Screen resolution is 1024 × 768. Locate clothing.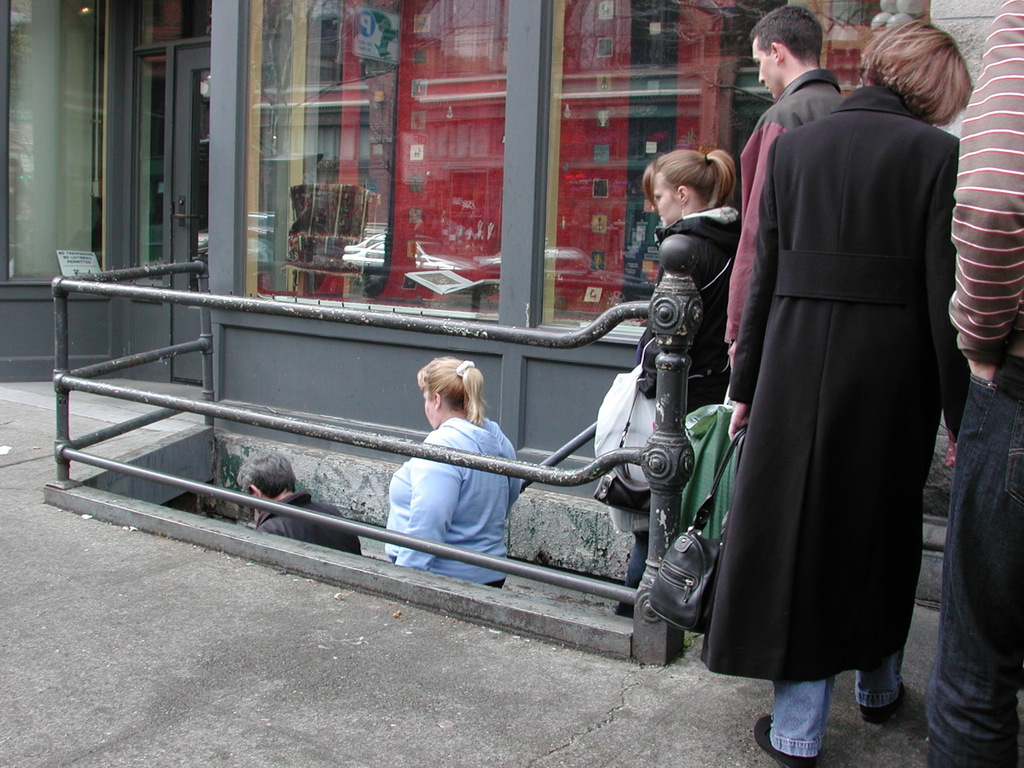
254, 487, 361, 556.
